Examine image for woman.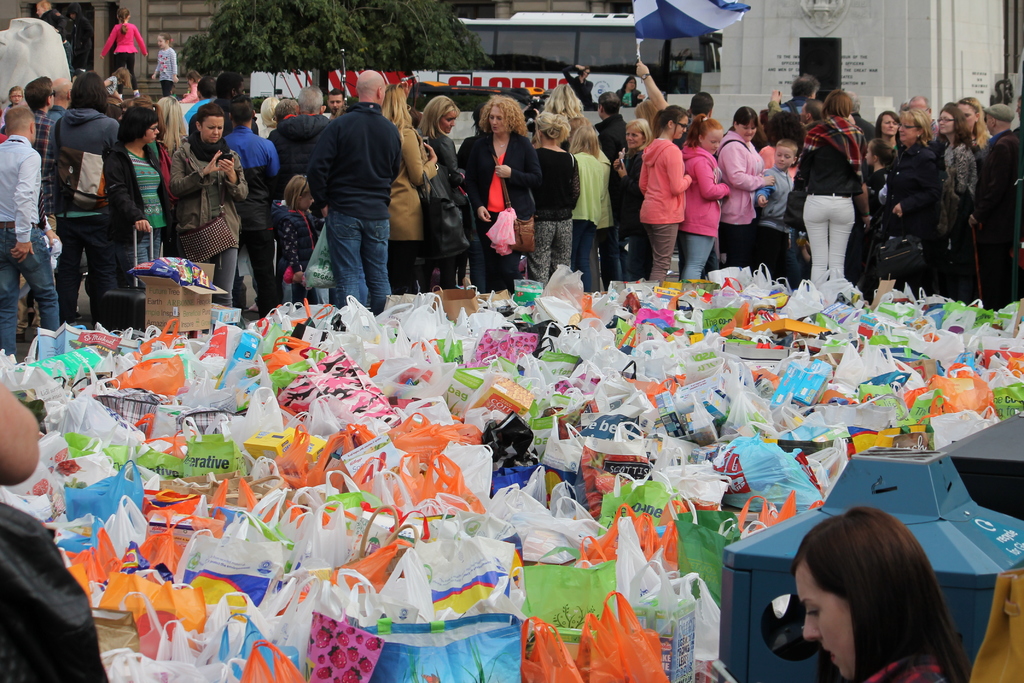
Examination result: x1=472 y1=101 x2=543 y2=276.
